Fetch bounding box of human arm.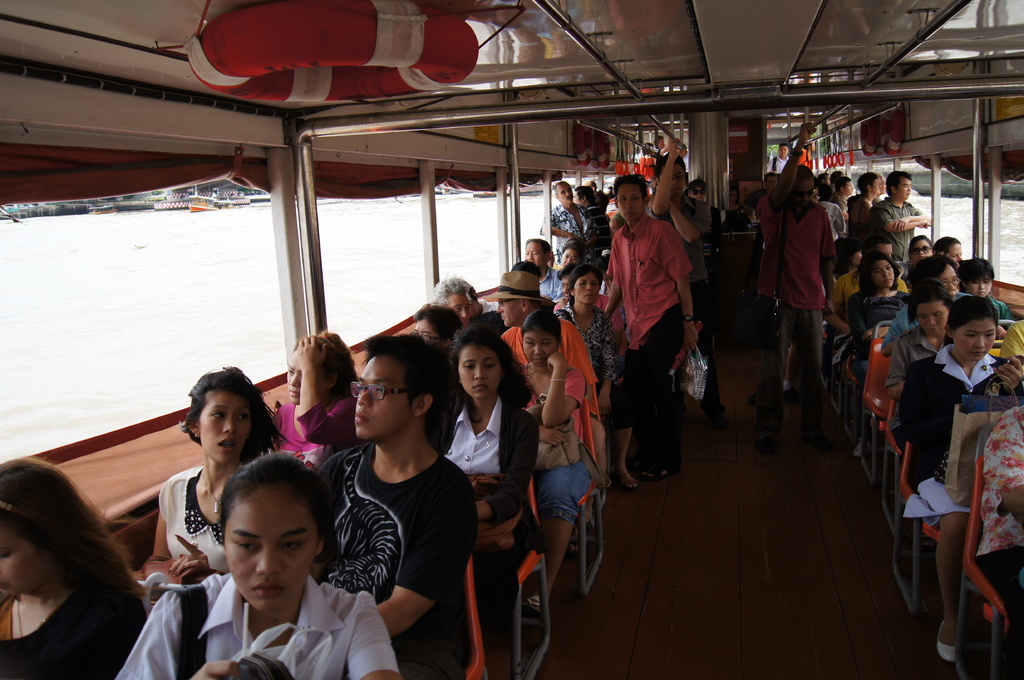
Bbox: <box>140,479,176,587</box>.
